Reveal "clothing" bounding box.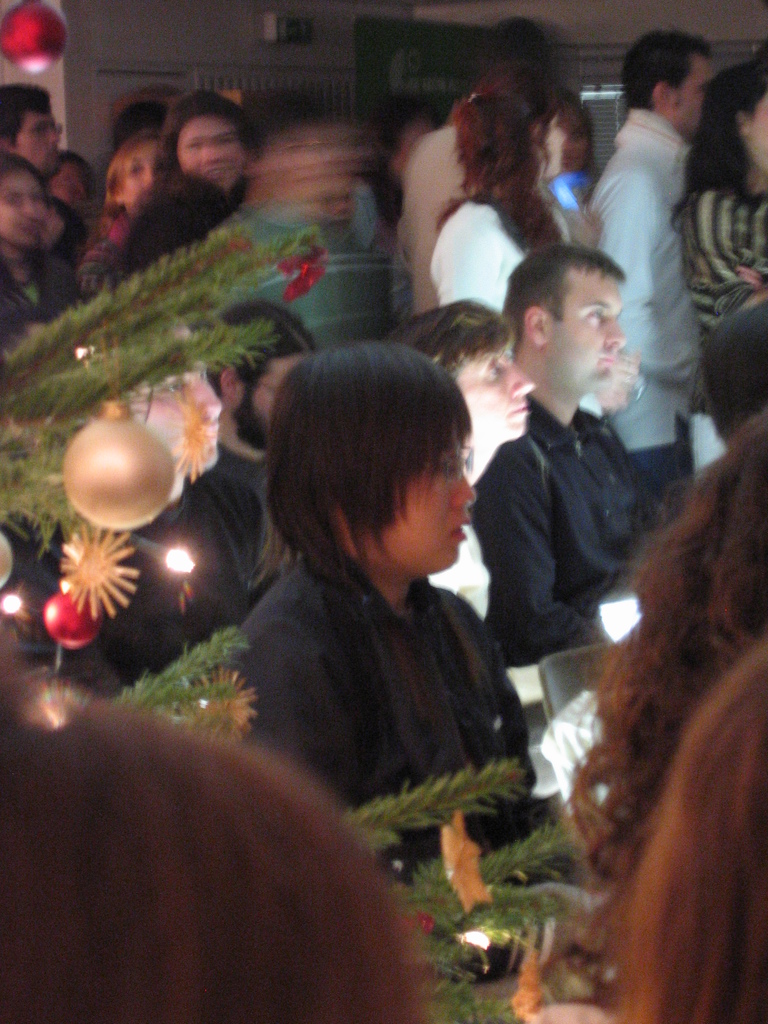
Revealed: pyautogui.locateOnScreen(38, 195, 87, 257).
